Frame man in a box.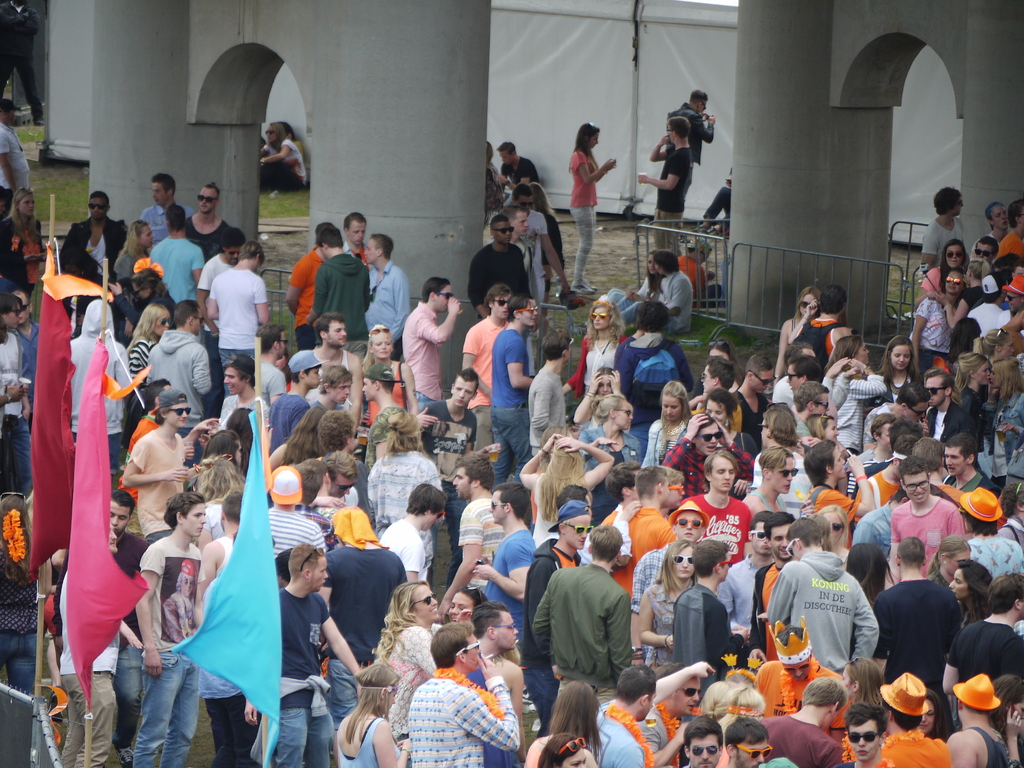
(left=664, top=88, right=718, bottom=198).
